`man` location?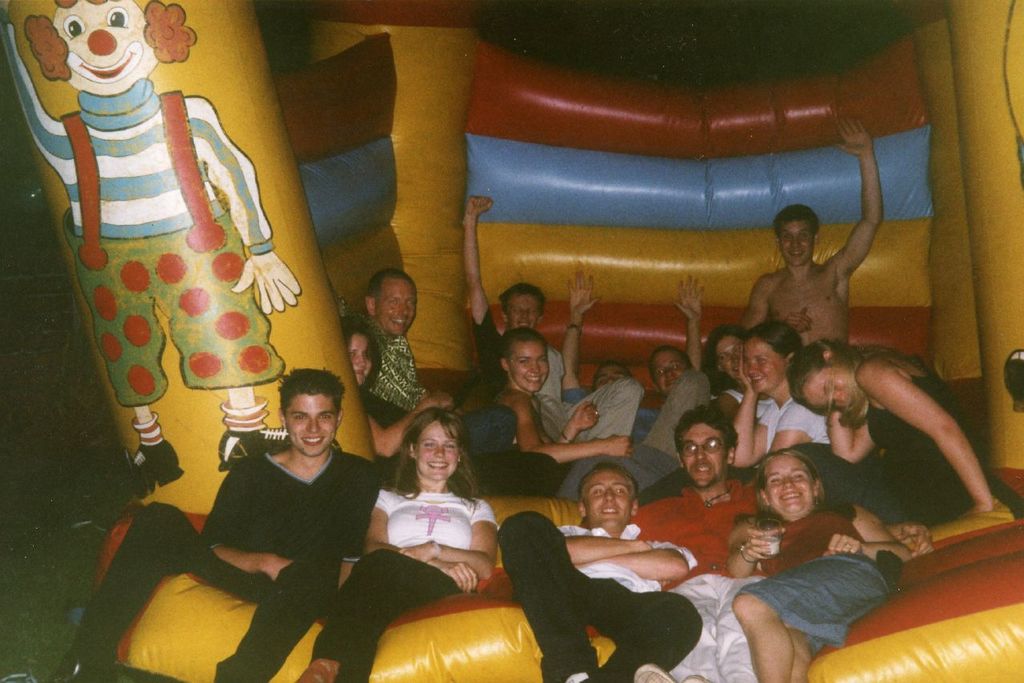
[358,263,435,411]
